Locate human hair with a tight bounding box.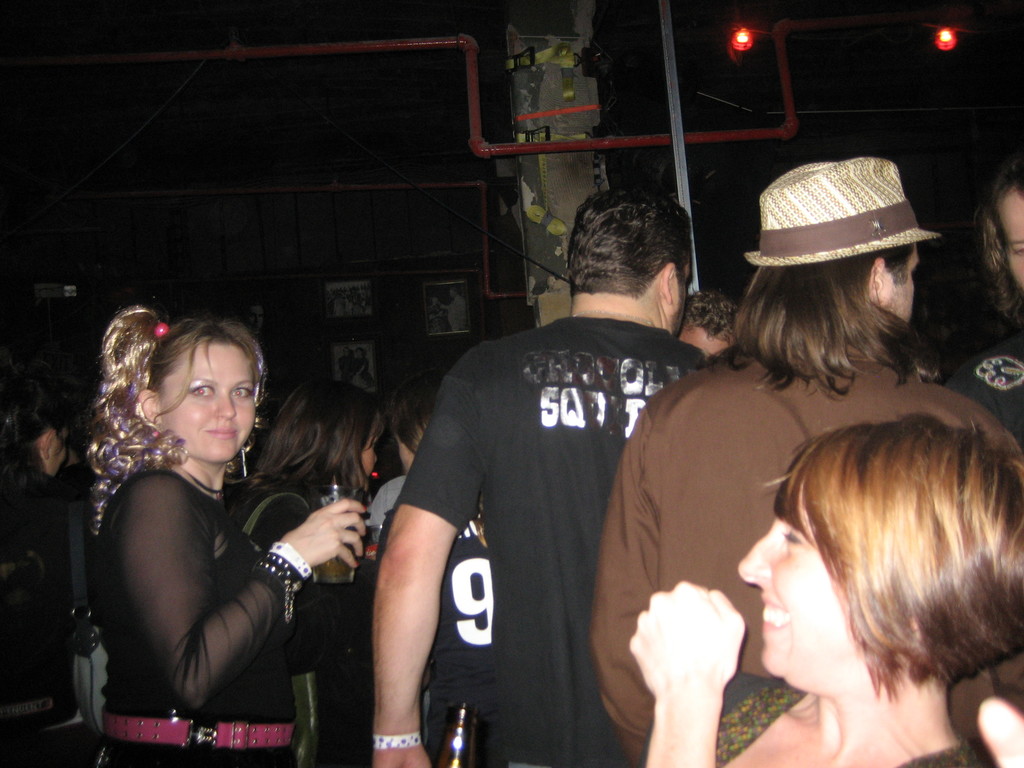
locate(980, 159, 1023, 326).
